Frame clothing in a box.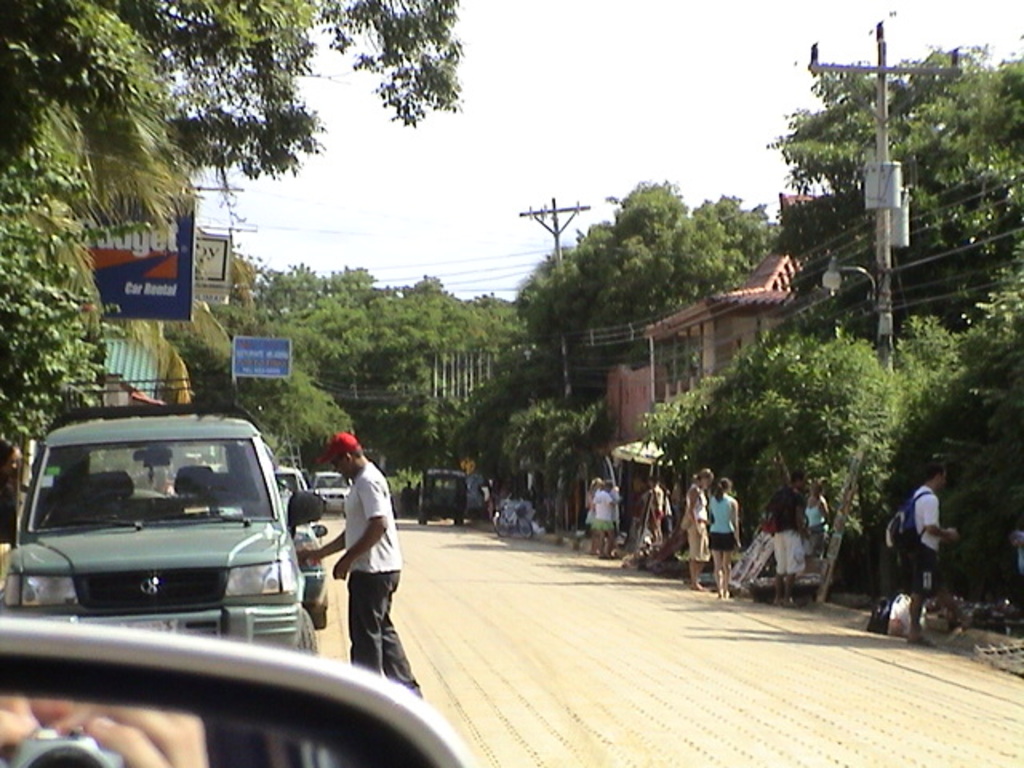
(x1=763, y1=482, x2=808, y2=576).
